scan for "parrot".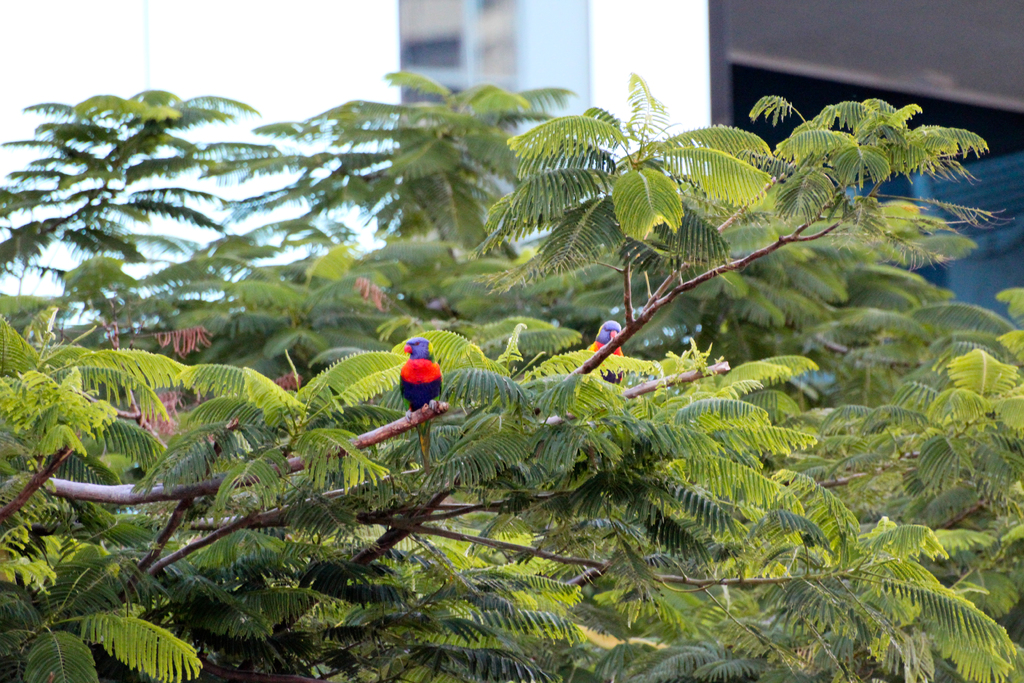
Scan result: BBox(596, 320, 623, 383).
